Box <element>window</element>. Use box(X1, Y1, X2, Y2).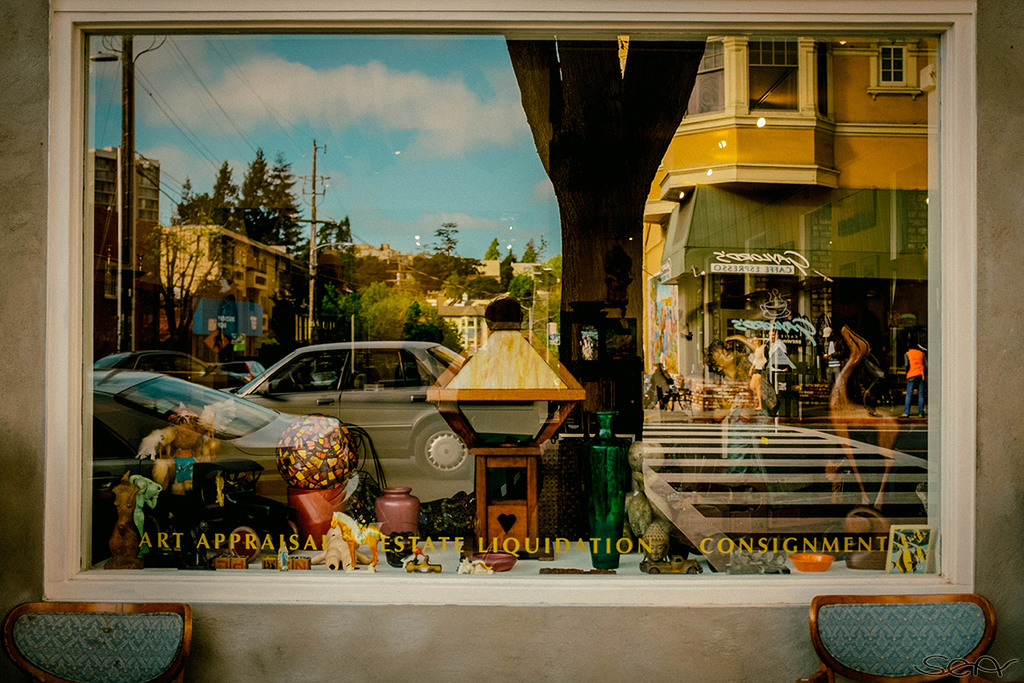
box(133, 349, 208, 374).
